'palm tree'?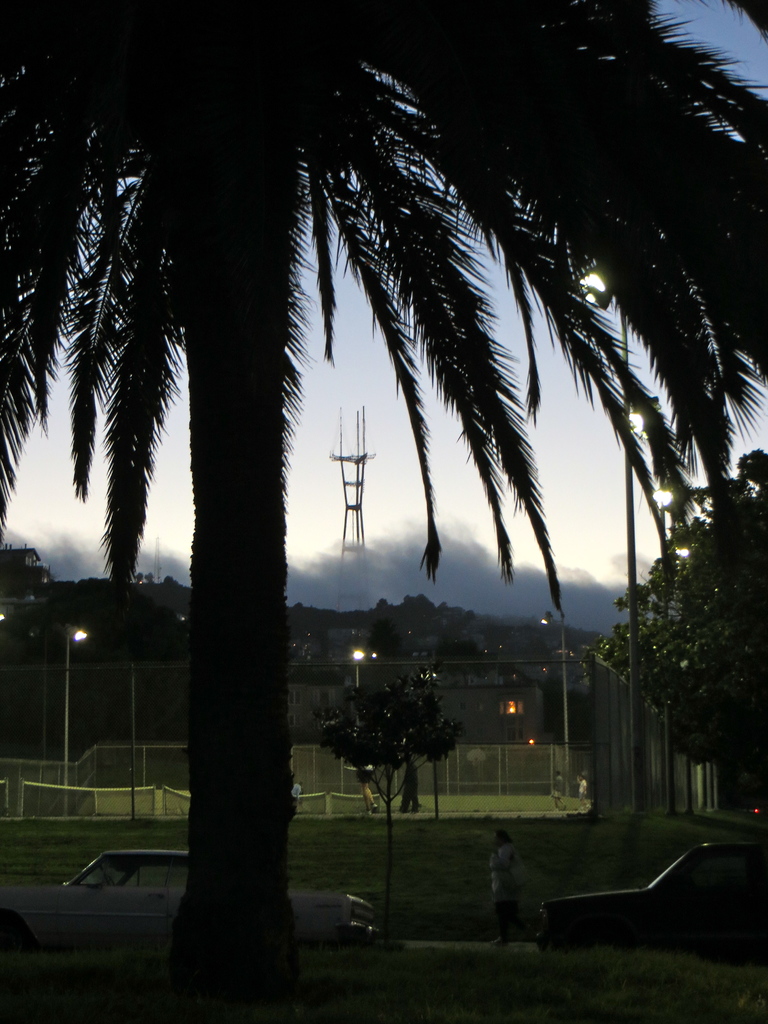
[0, 0, 767, 1023]
